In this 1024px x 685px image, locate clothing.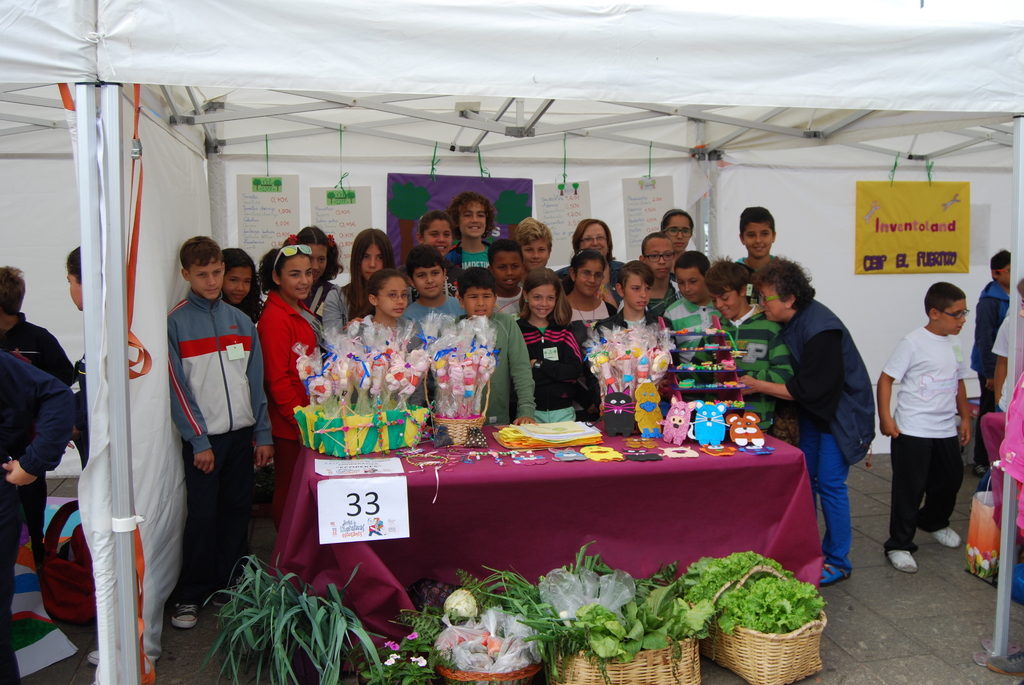
Bounding box: bbox=[161, 287, 270, 608].
